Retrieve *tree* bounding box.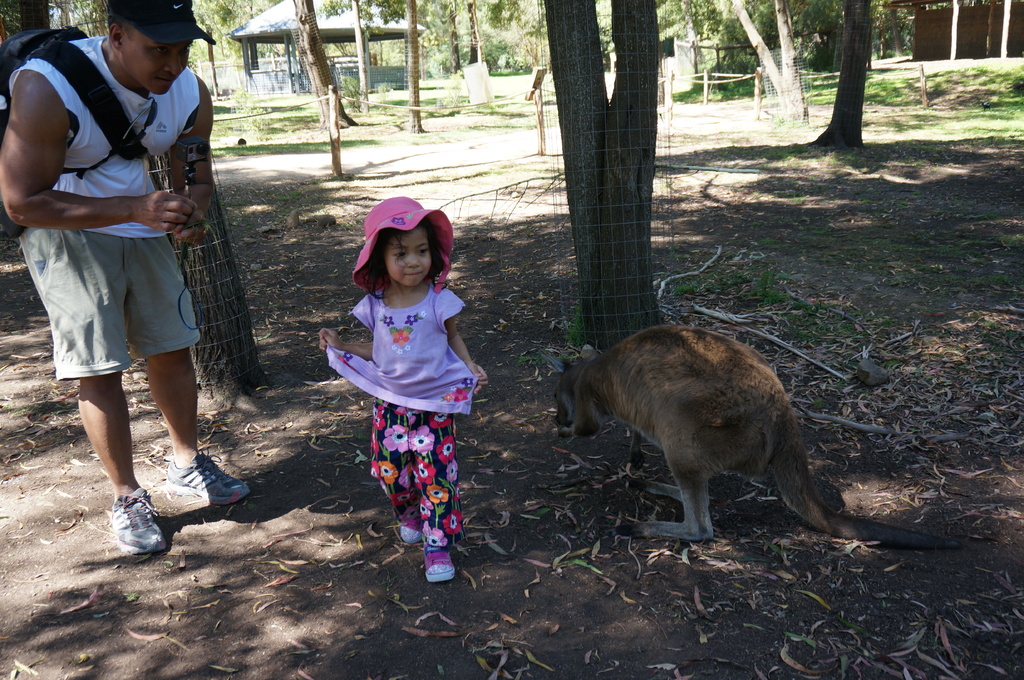
Bounding box: [728, 0, 806, 122].
